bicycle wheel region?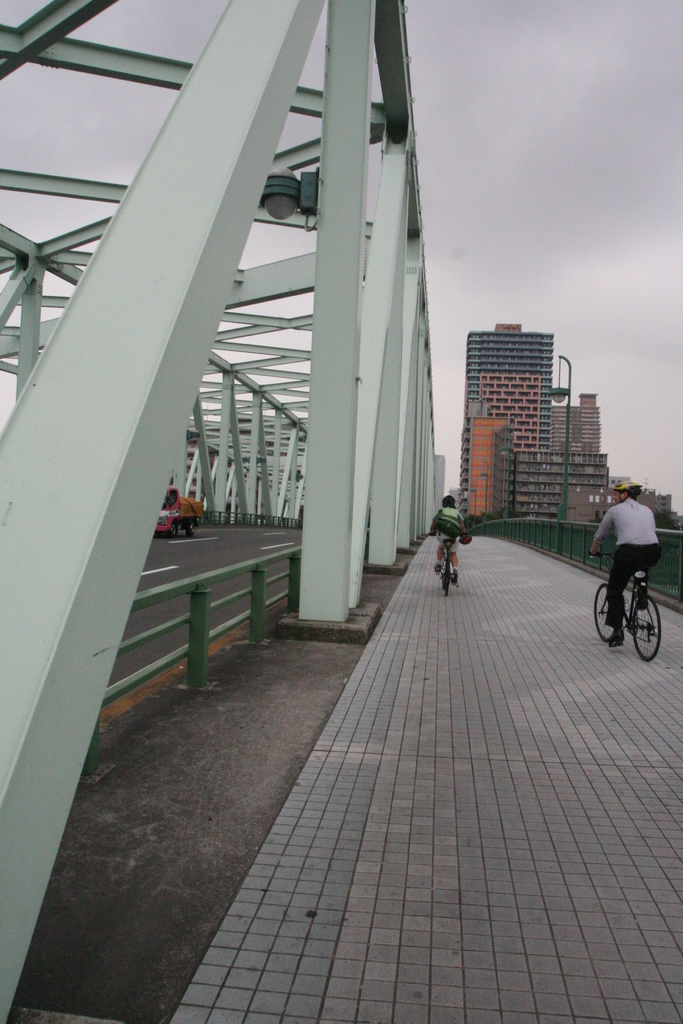
x1=589, y1=579, x2=617, y2=646
